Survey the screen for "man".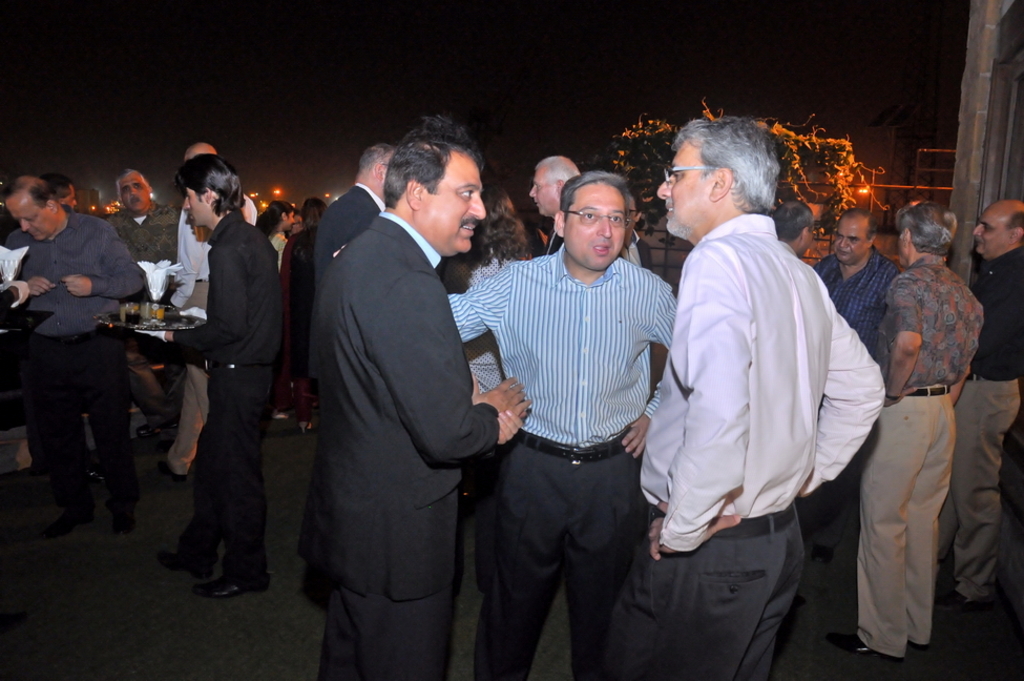
Survey found: 307 112 531 680.
